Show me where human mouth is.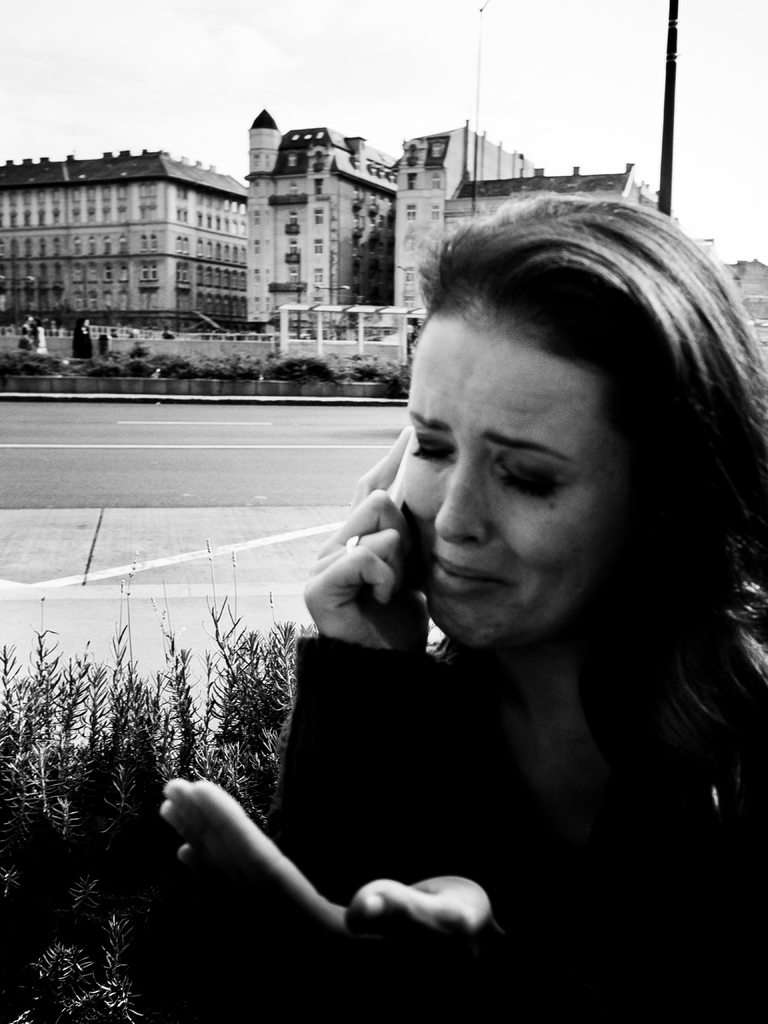
human mouth is at {"x1": 427, "y1": 557, "x2": 510, "y2": 594}.
